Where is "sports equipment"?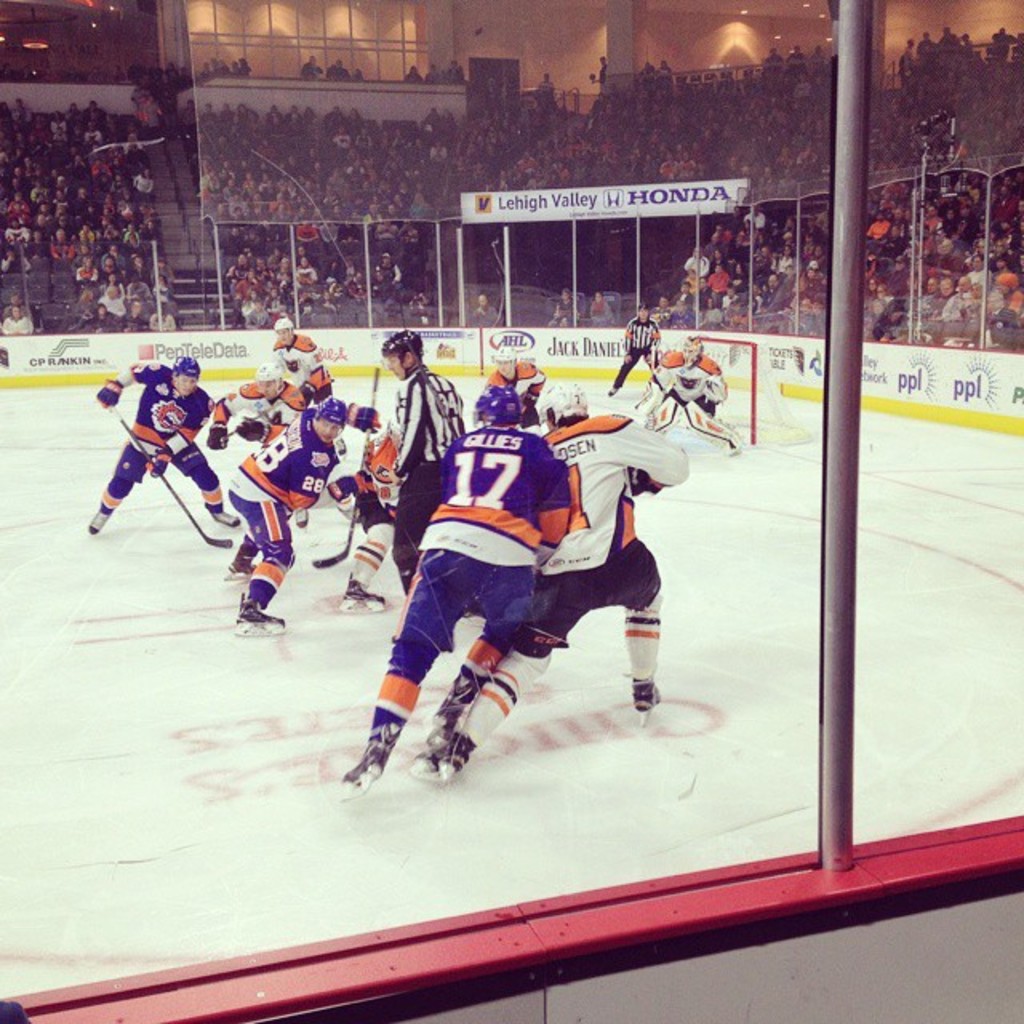
x1=275 y1=317 x2=293 y2=339.
